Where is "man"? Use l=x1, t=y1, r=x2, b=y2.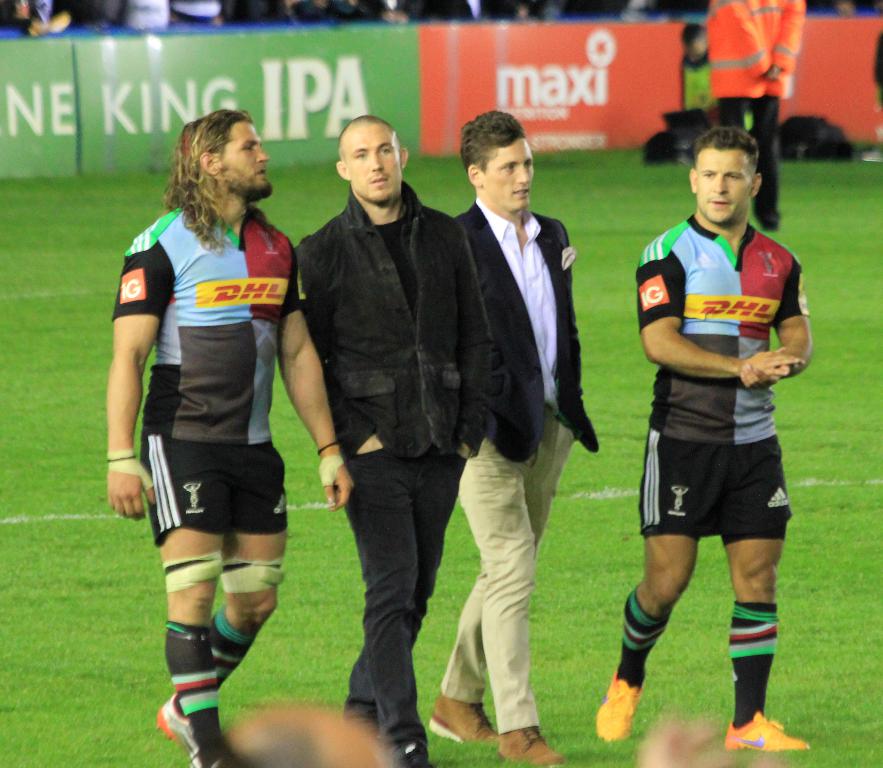
l=419, t=111, r=604, b=762.
